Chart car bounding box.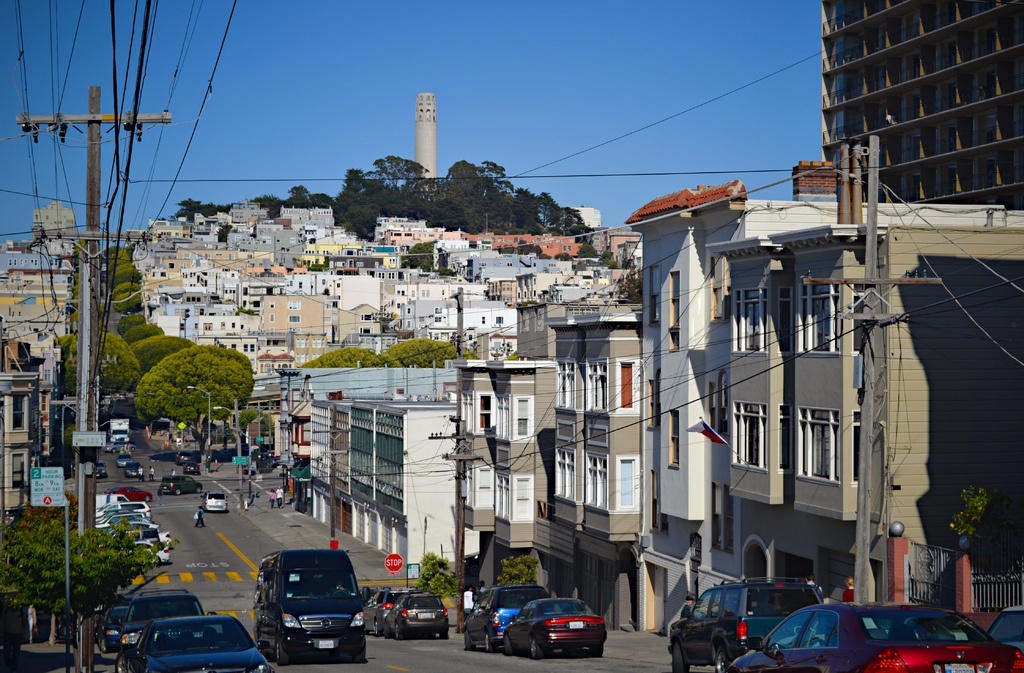
Charted: 385, 593, 449, 639.
